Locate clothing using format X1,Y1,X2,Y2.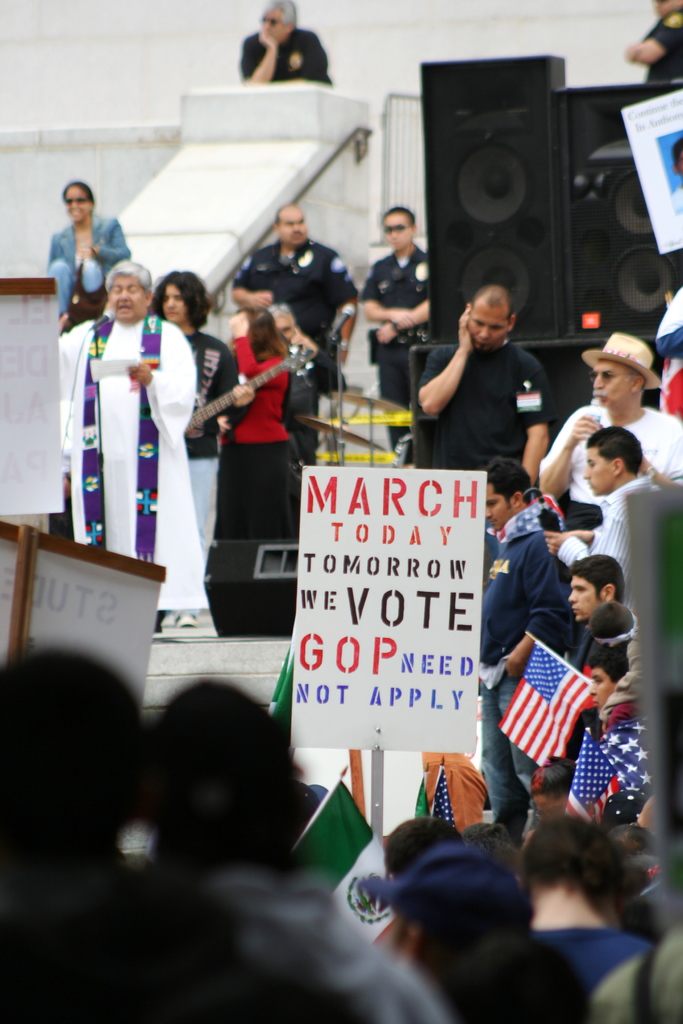
549,916,650,1023.
